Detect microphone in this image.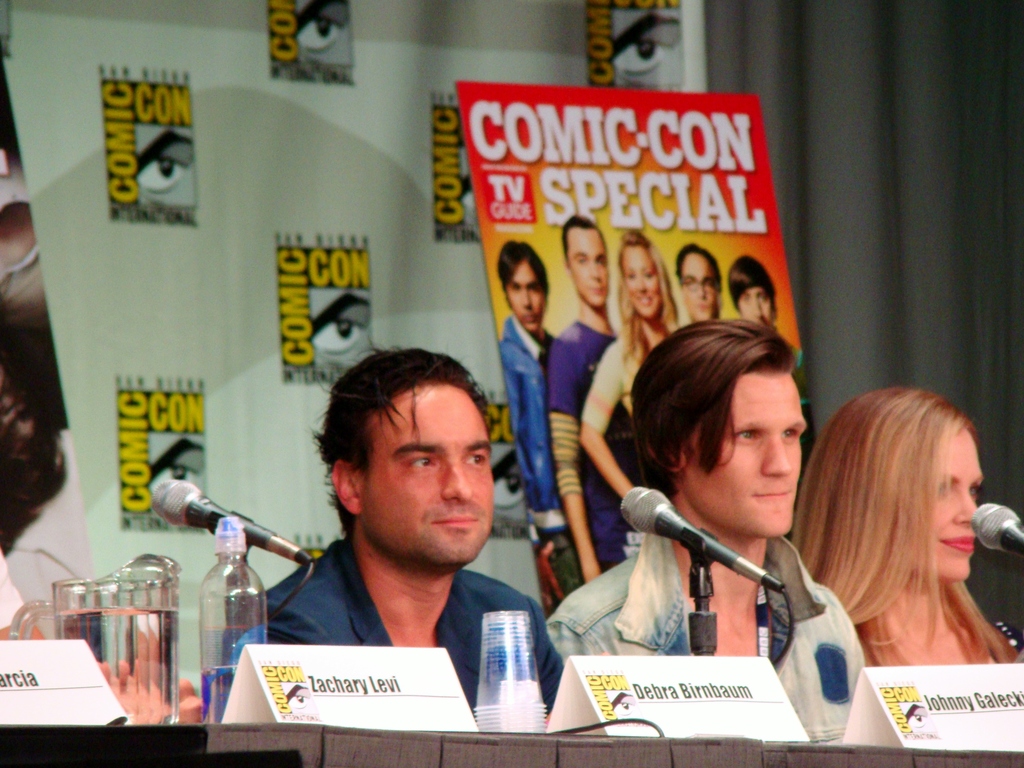
Detection: l=619, t=488, r=788, b=596.
